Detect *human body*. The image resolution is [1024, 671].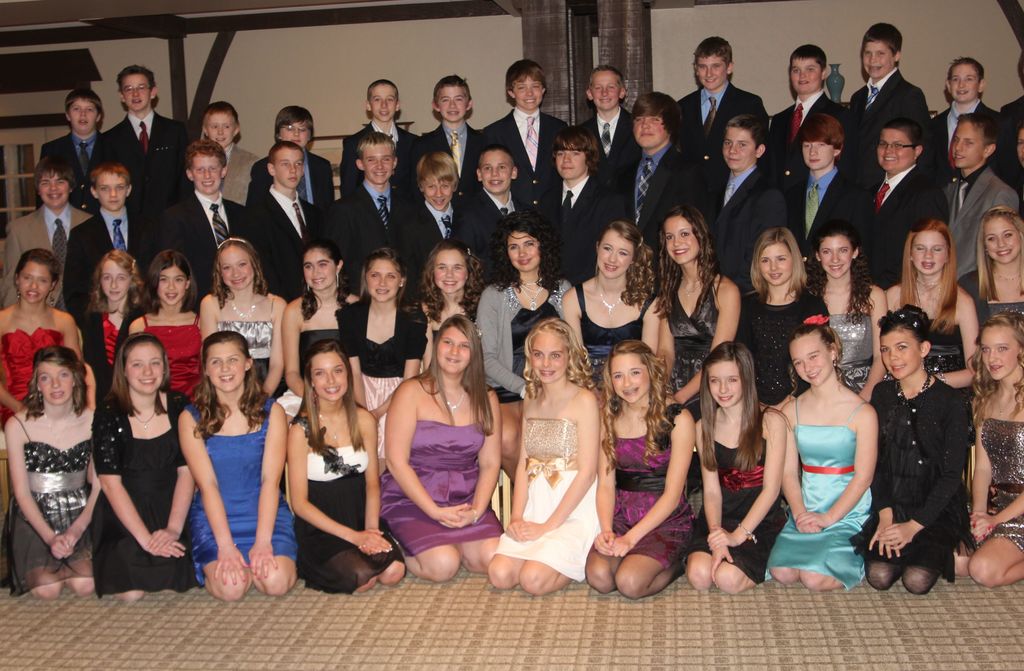
<bbox>848, 15, 941, 190</bbox>.
